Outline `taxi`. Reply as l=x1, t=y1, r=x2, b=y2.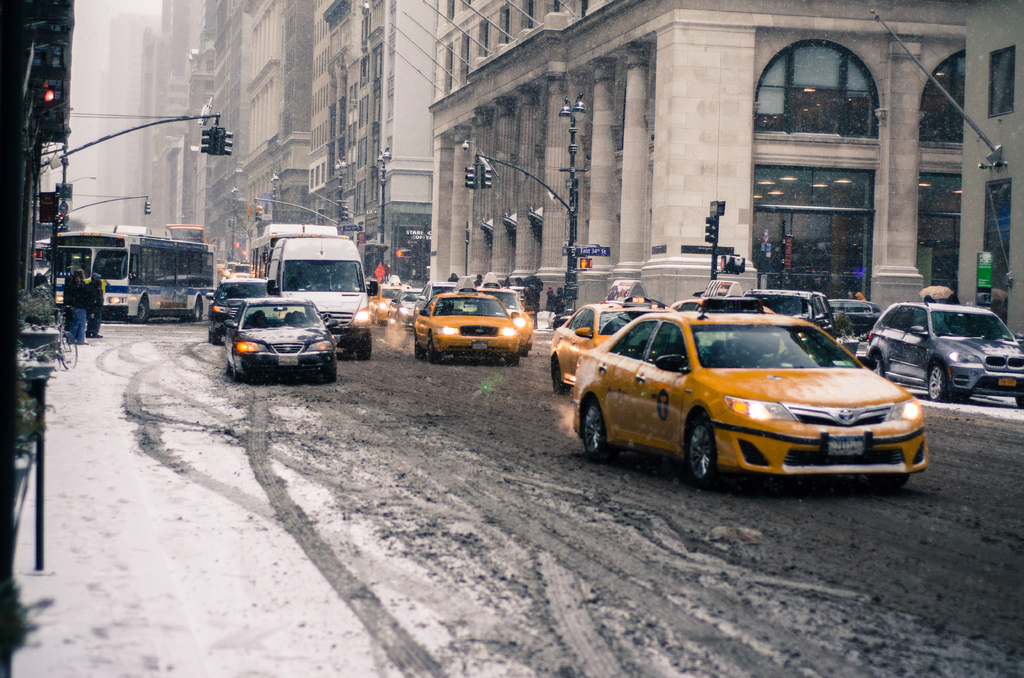
l=668, t=282, r=779, b=316.
